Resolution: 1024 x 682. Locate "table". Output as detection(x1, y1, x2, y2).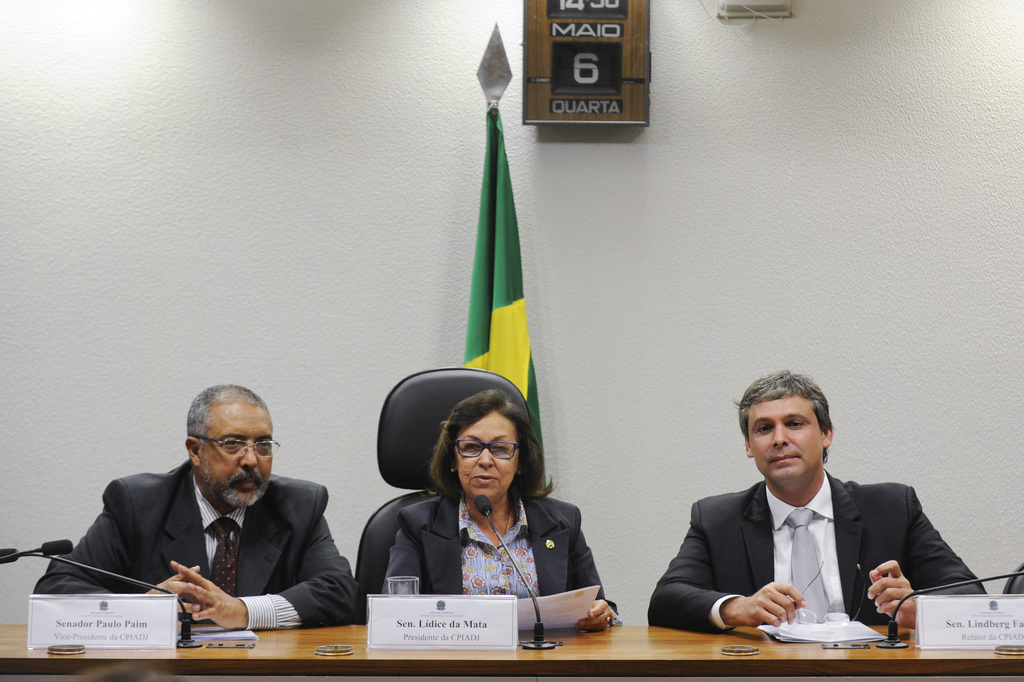
detection(0, 599, 1023, 680).
